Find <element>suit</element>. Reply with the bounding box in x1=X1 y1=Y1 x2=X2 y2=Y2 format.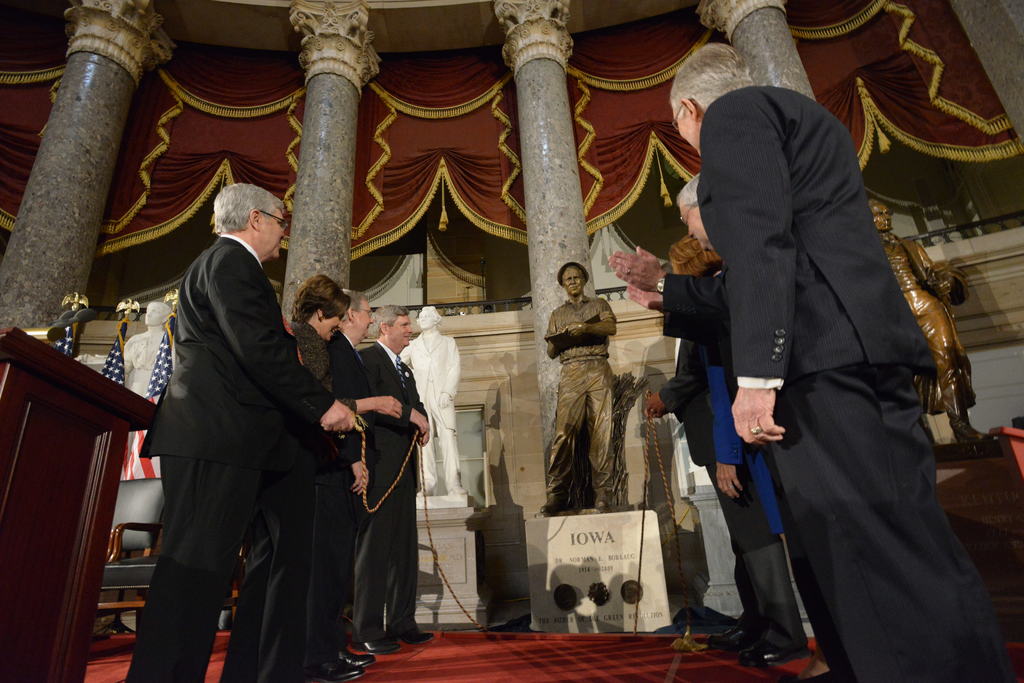
x1=352 y1=342 x2=428 y2=642.
